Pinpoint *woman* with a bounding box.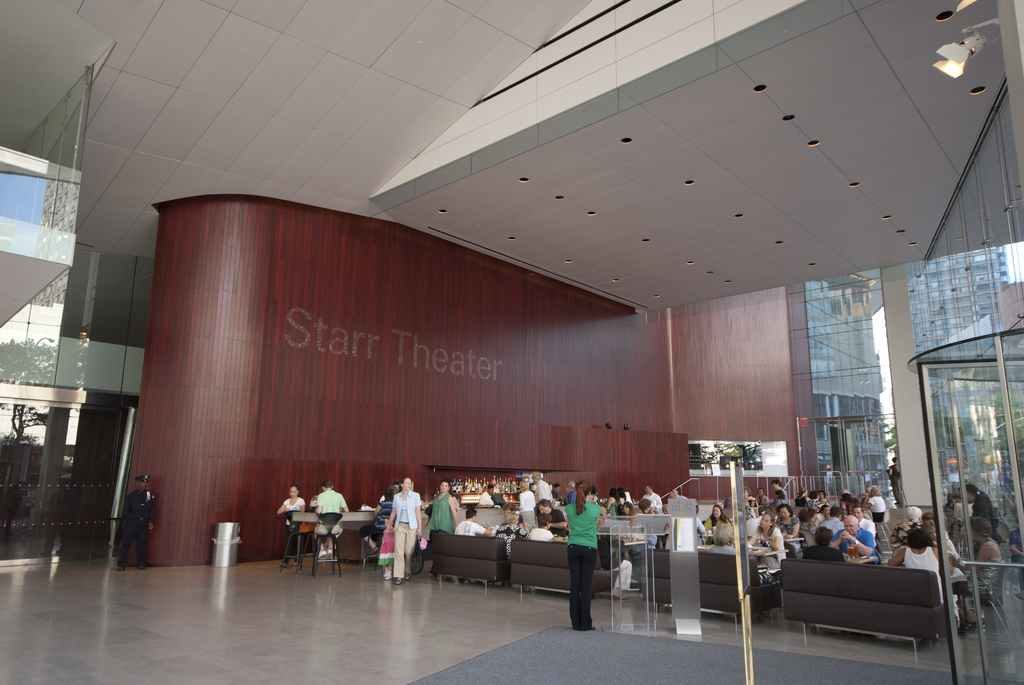
rect(944, 518, 1004, 642).
